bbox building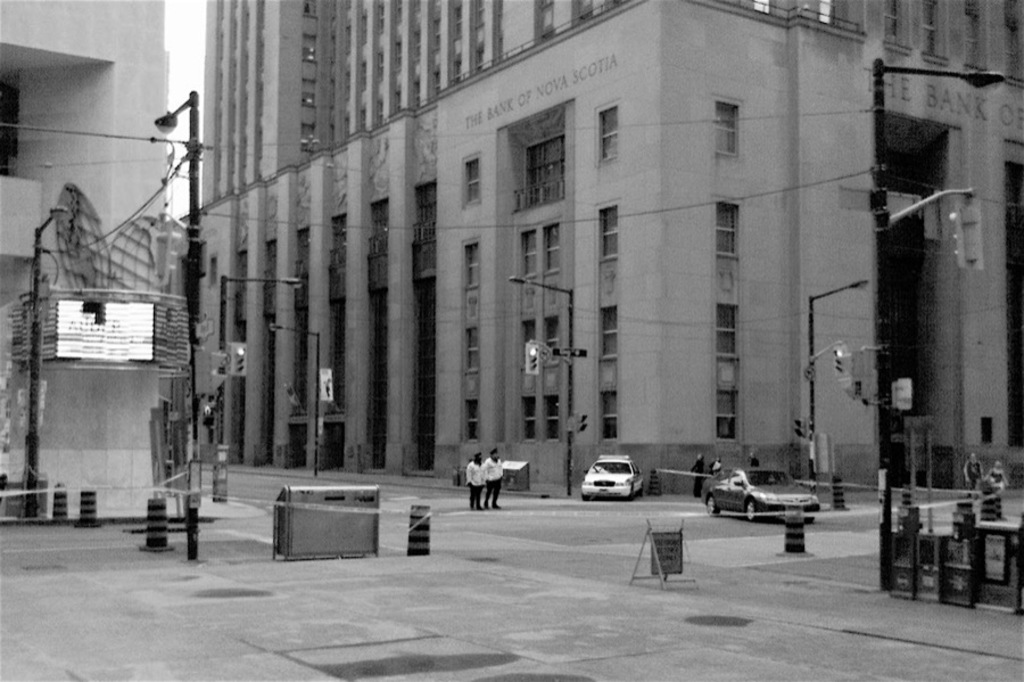
<box>179,0,1023,507</box>
